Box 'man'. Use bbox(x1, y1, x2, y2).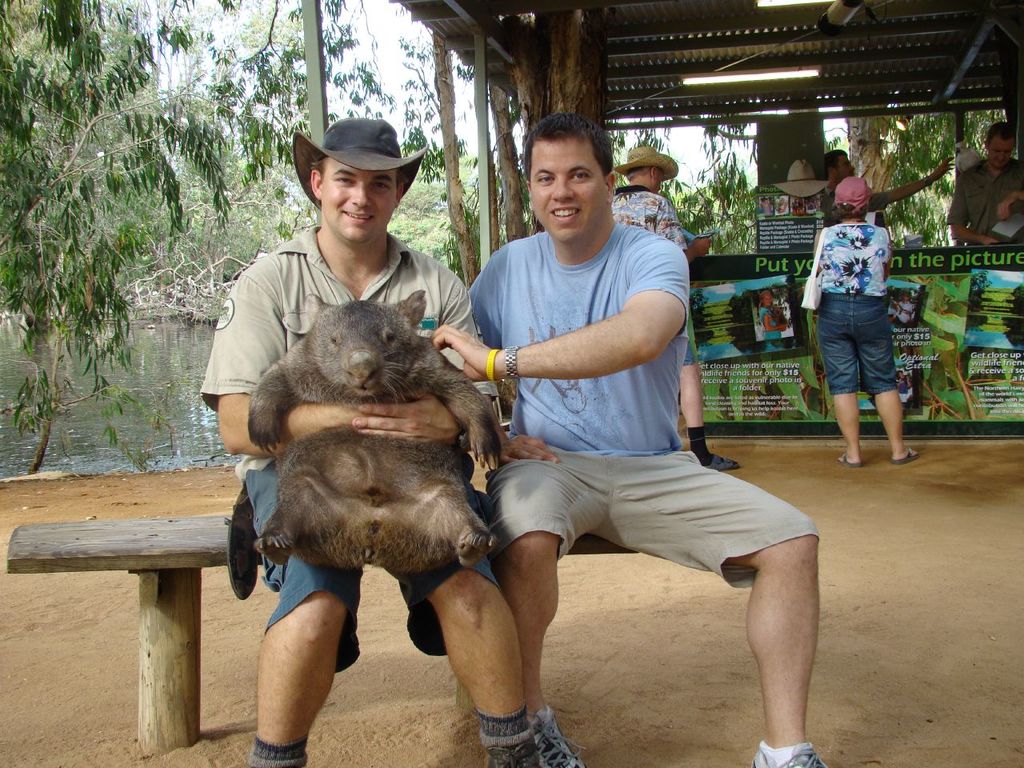
bbox(818, 146, 954, 224).
